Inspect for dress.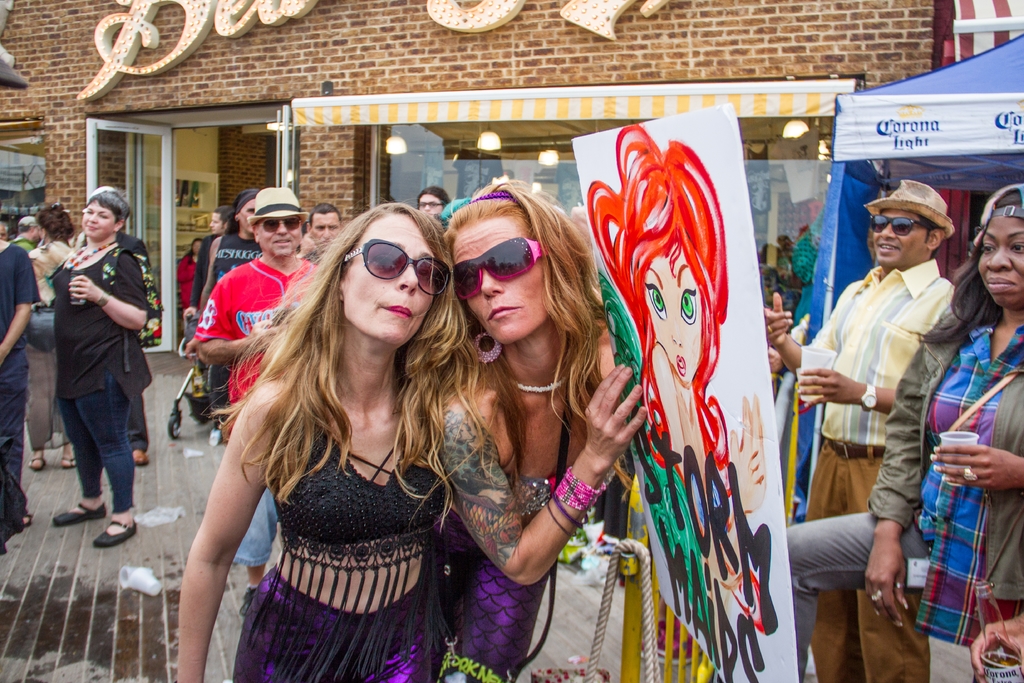
Inspection: (left=231, top=422, right=452, bottom=682).
